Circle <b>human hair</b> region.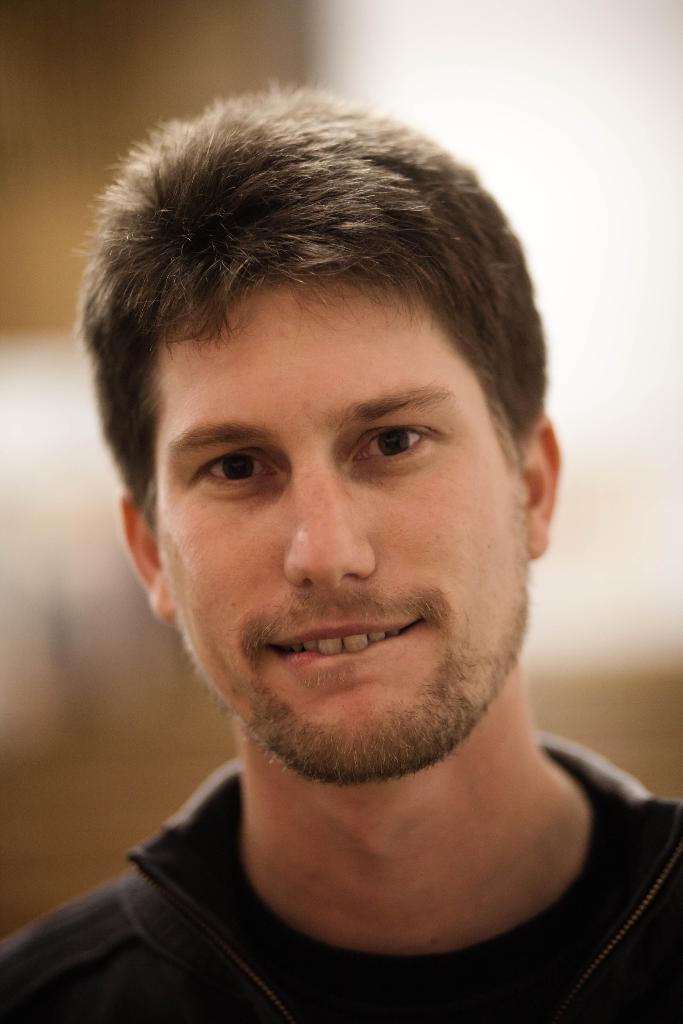
Region: 66,76,557,536.
